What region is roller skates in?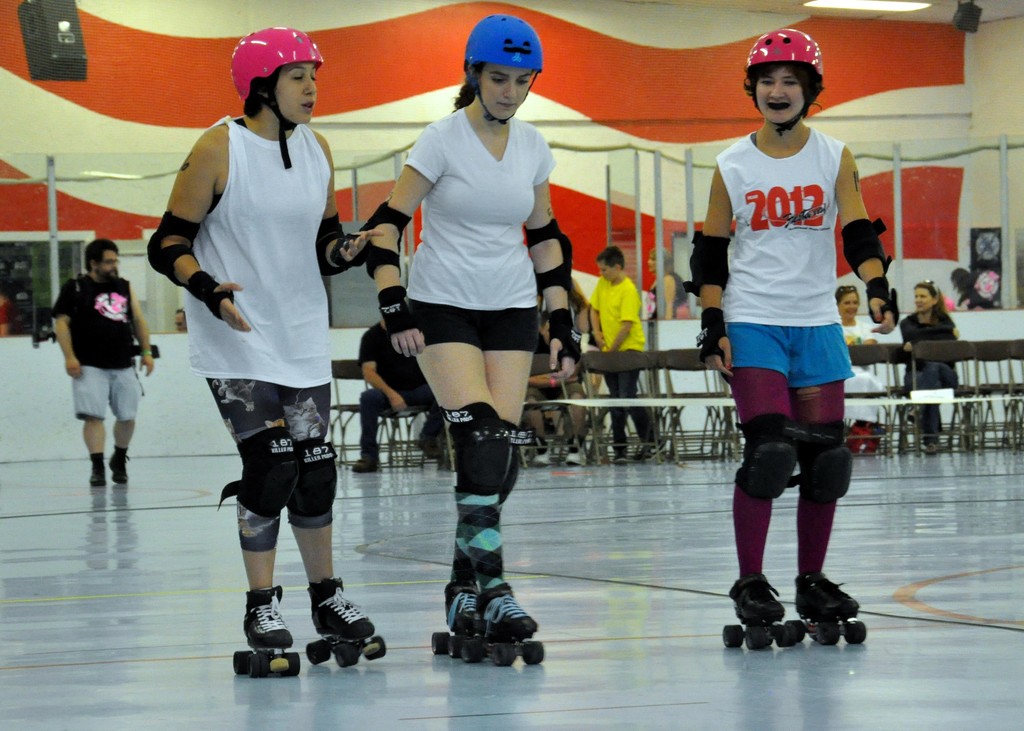
[721,572,800,650].
